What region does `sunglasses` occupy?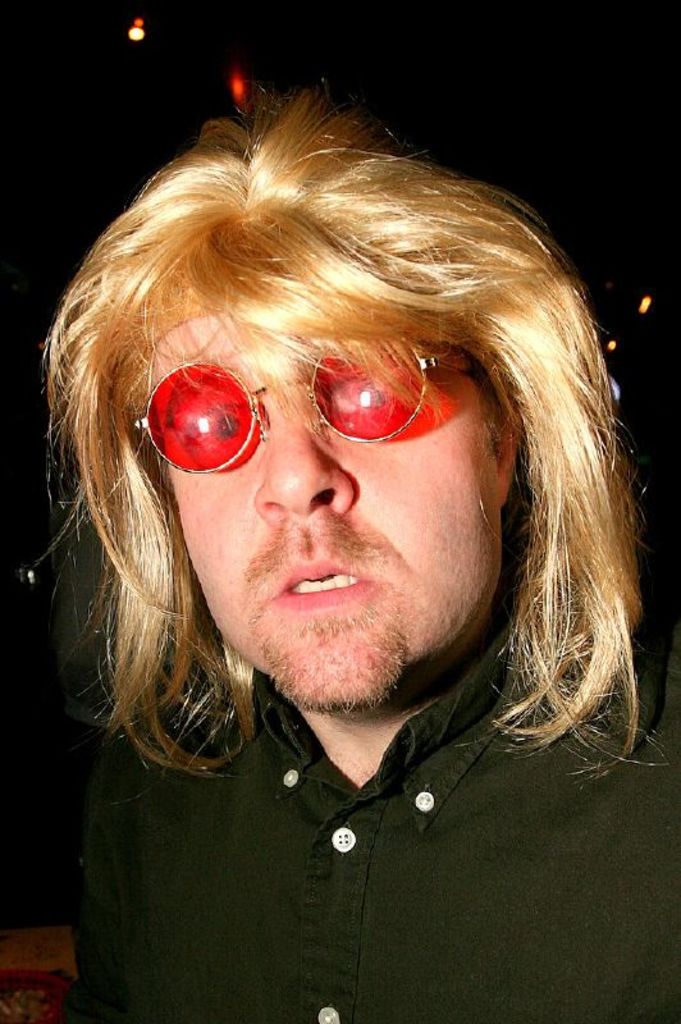
bbox(136, 335, 474, 474).
